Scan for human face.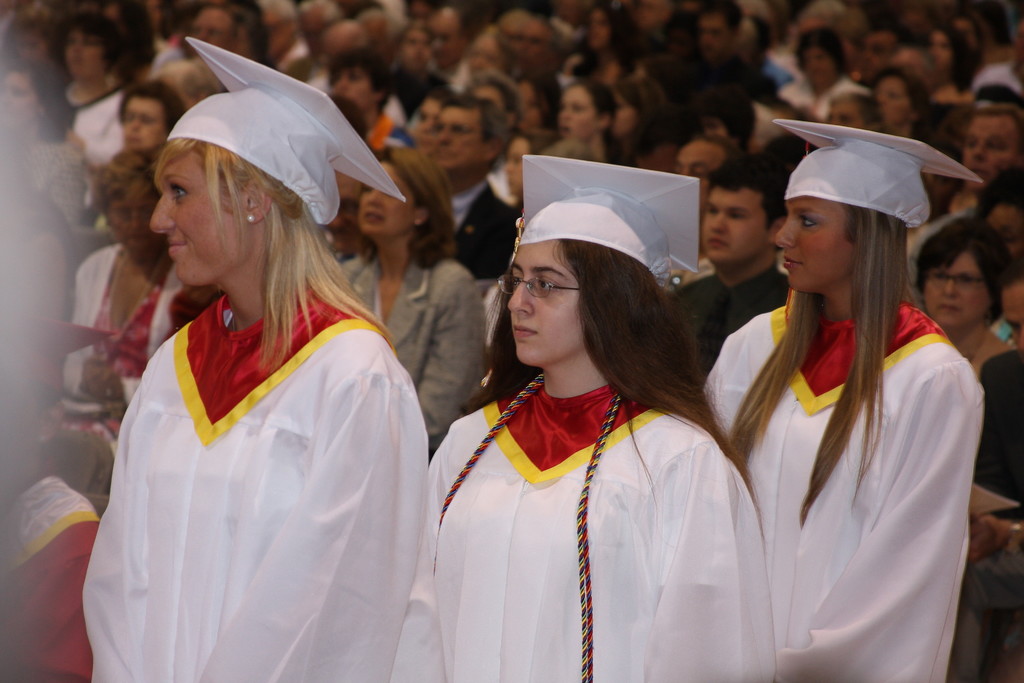
Scan result: (505, 142, 527, 194).
